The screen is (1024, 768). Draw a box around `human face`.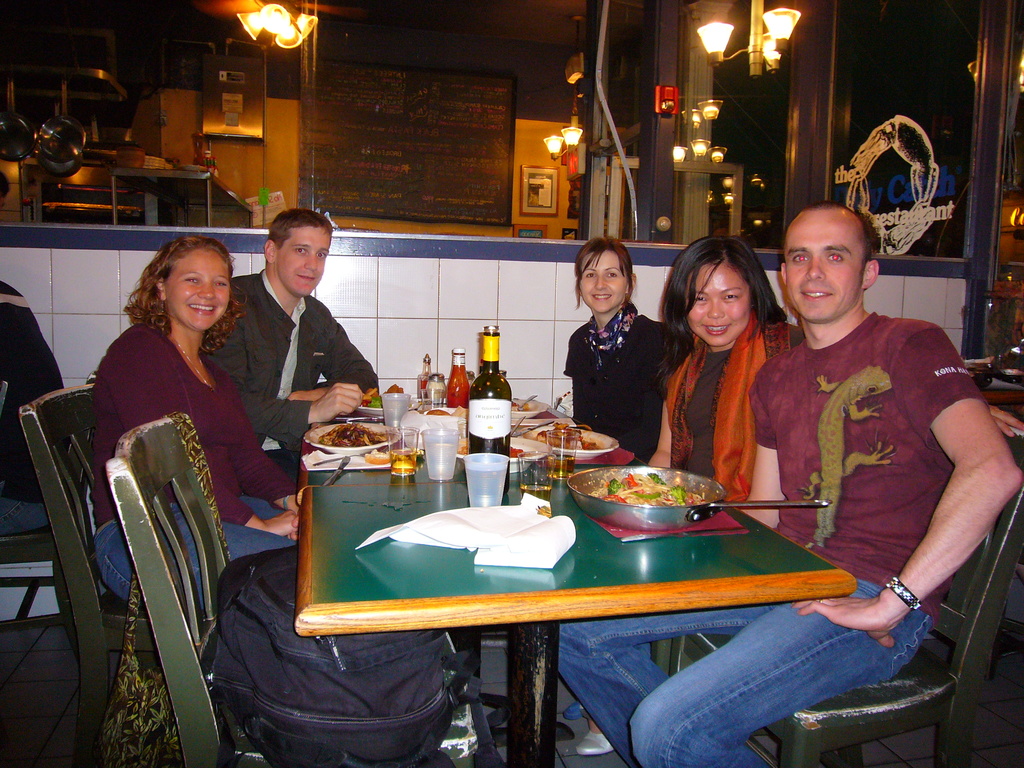
crop(689, 258, 749, 341).
